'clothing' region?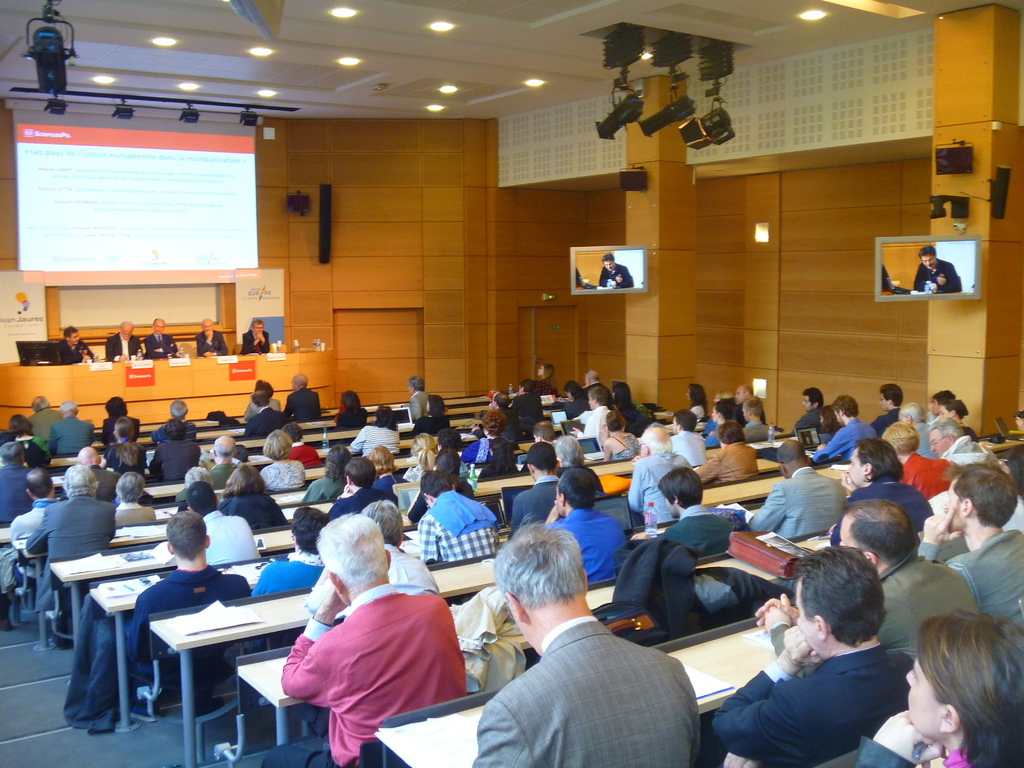
[left=831, top=477, right=932, bottom=544]
